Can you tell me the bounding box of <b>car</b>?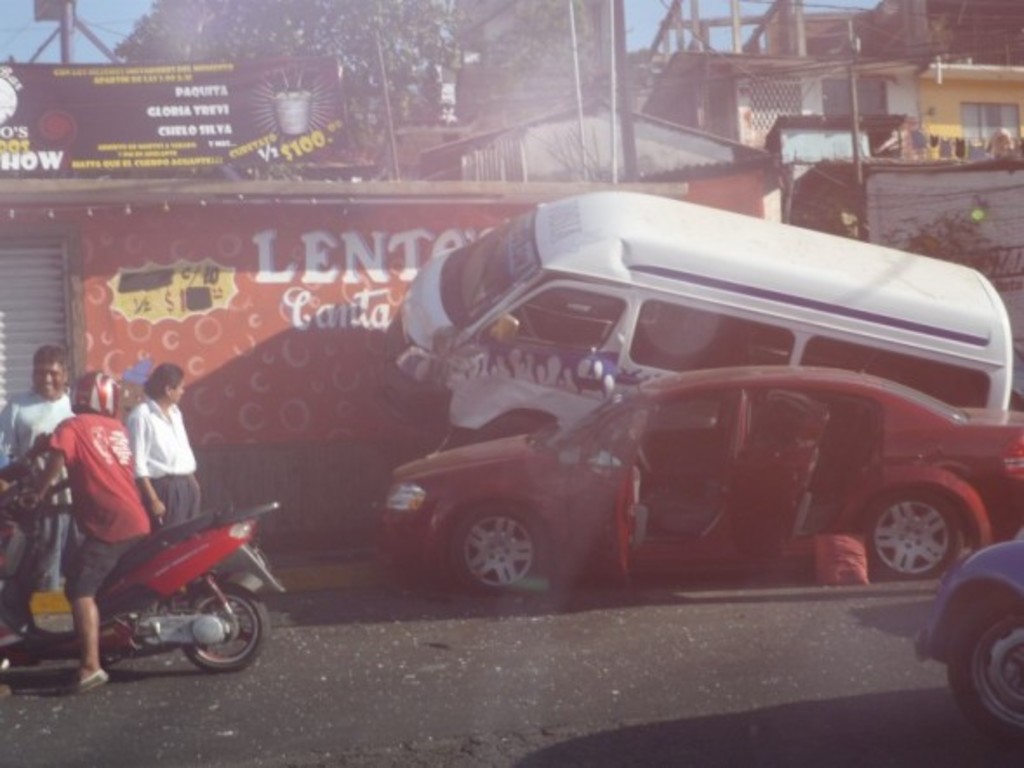
pyautogui.locateOnScreen(902, 539, 1022, 756).
